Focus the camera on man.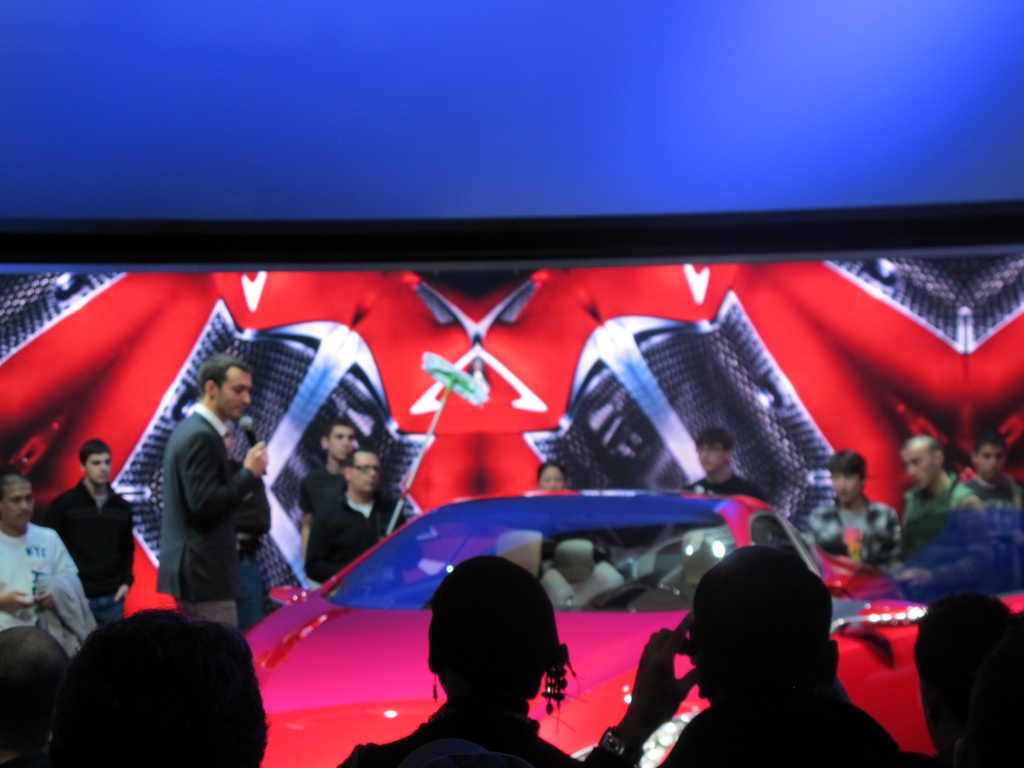
Focus region: rect(0, 471, 102, 767).
